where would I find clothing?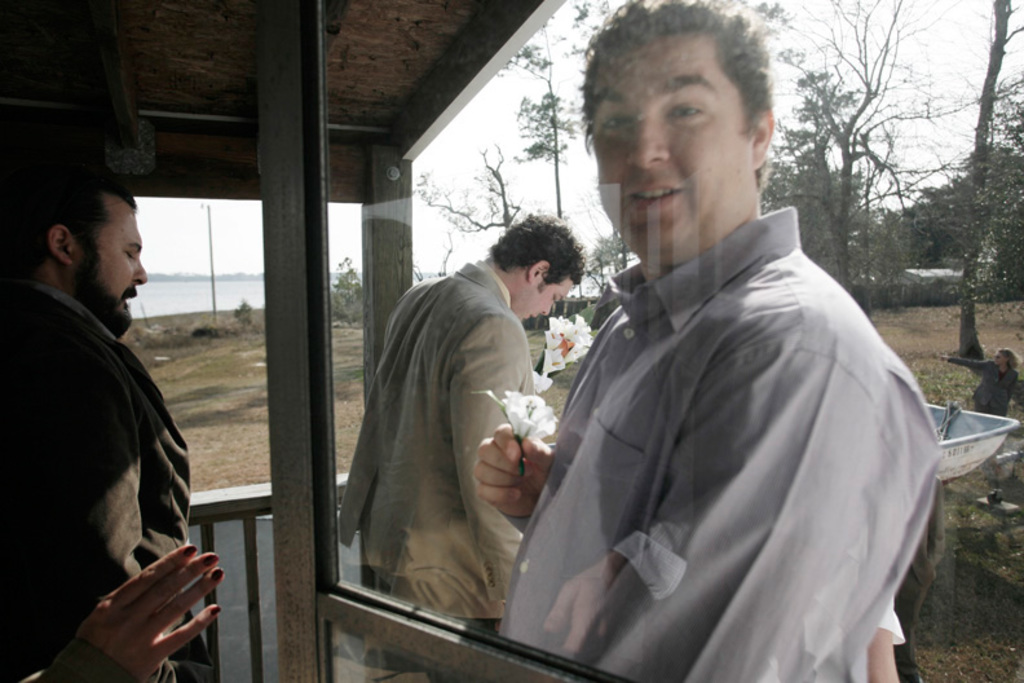
At 873, 589, 905, 653.
